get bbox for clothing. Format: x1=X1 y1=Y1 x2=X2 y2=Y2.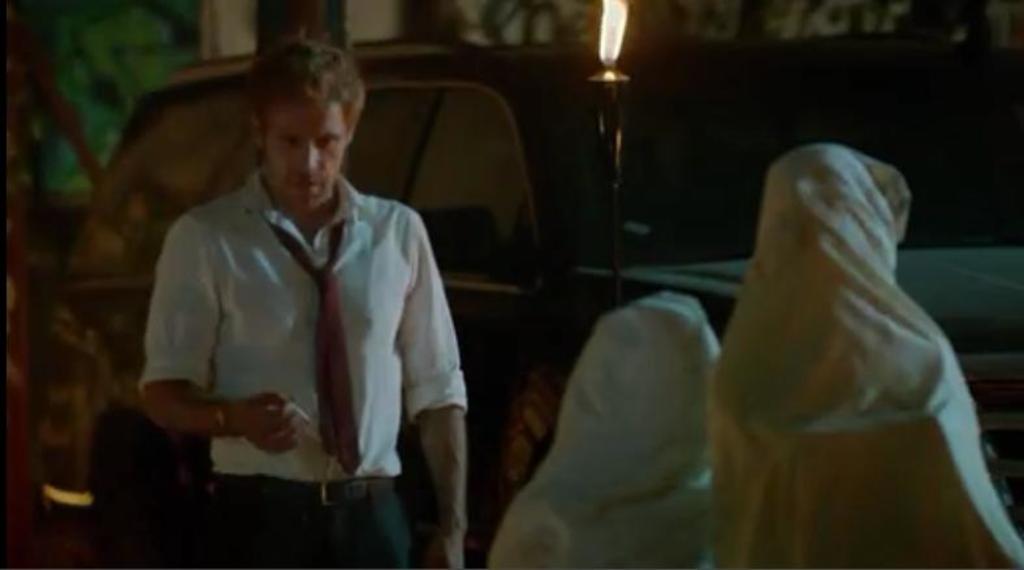
x1=483 y1=294 x2=733 y2=569.
